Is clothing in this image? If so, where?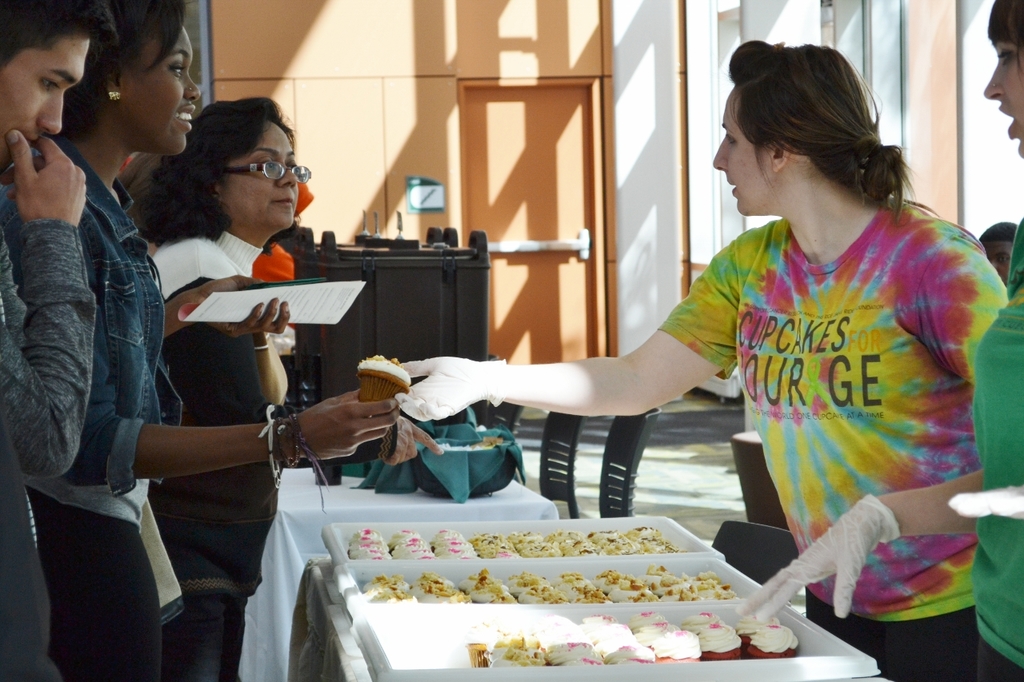
Yes, at bbox=(150, 214, 278, 681).
